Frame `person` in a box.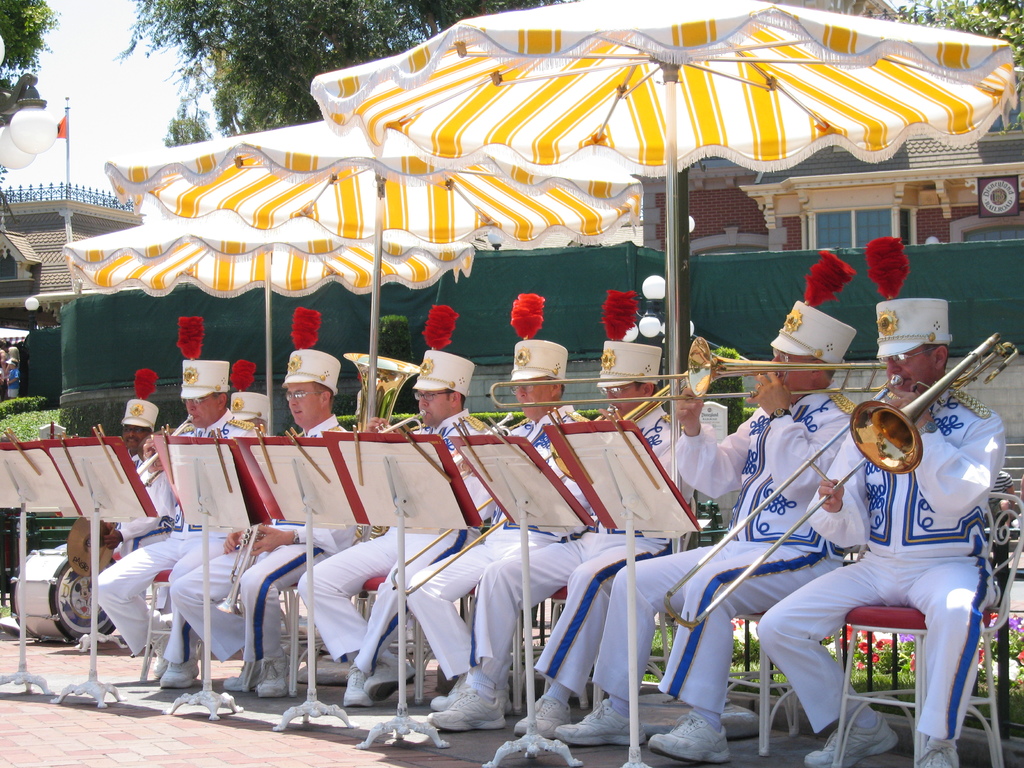
x1=4 y1=357 x2=22 y2=394.
